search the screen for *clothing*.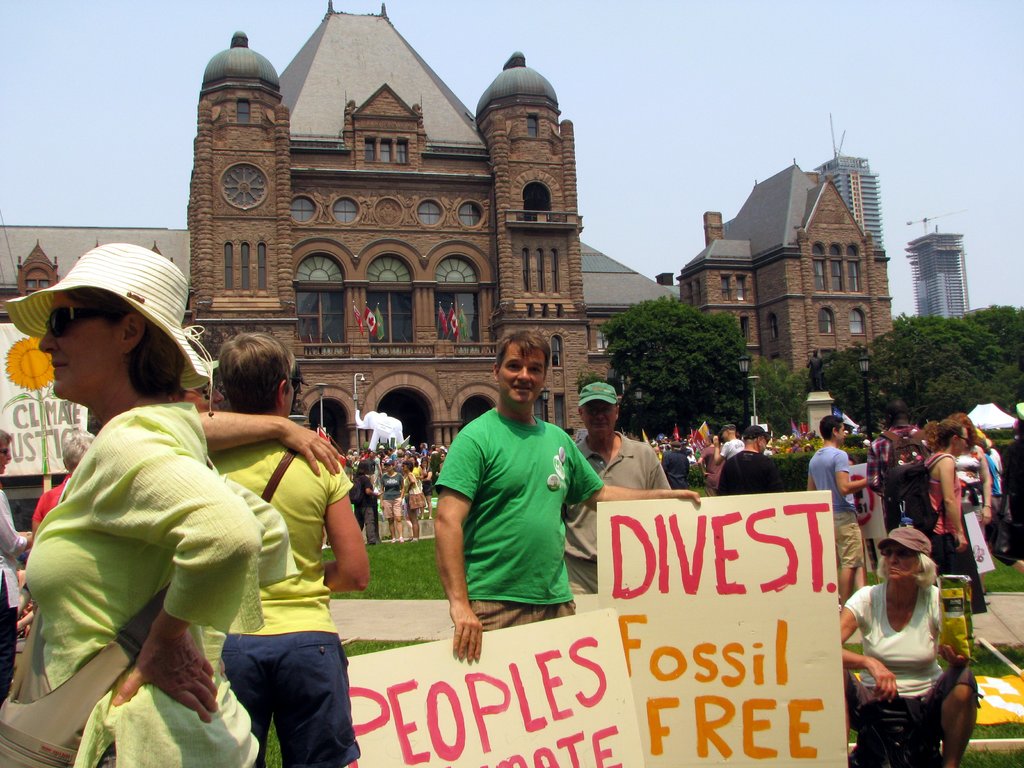
Found at (x1=840, y1=580, x2=982, y2=767).
